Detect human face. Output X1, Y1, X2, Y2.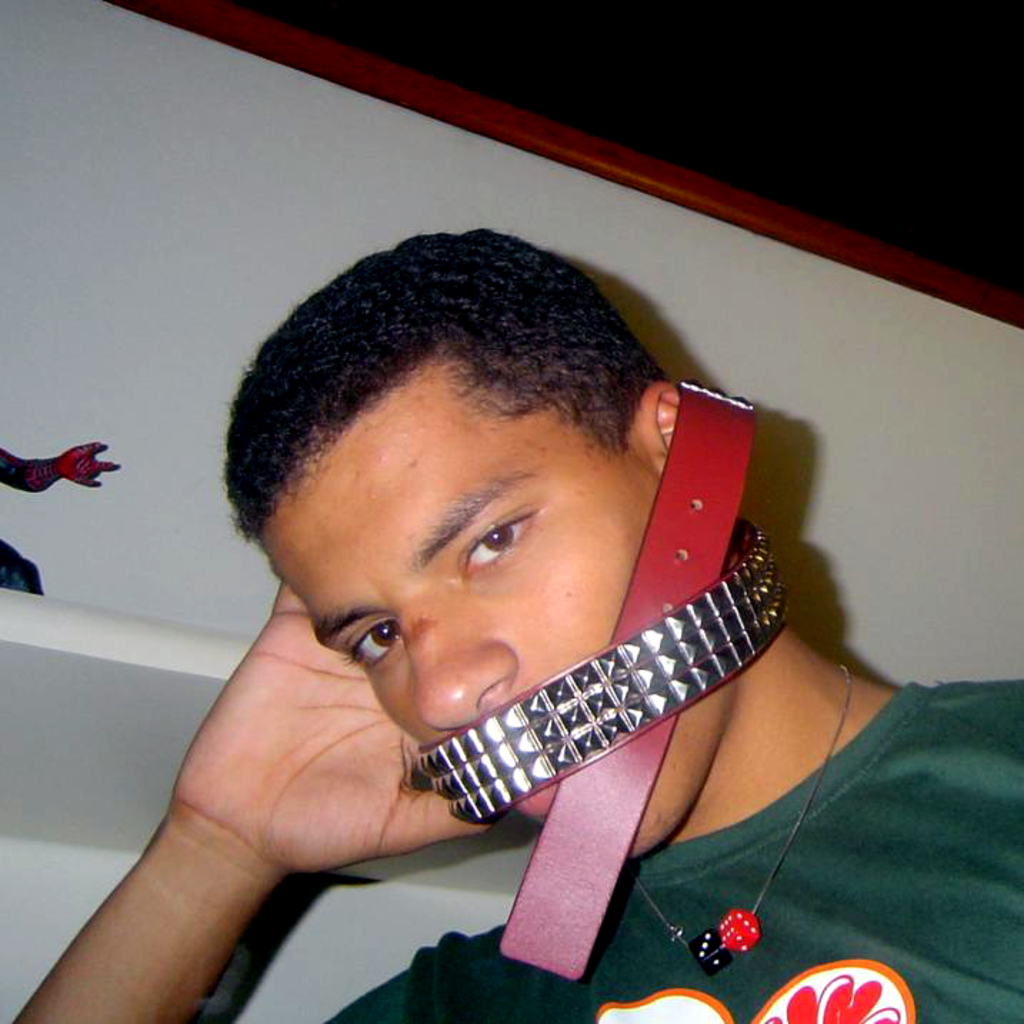
256, 353, 738, 850.
